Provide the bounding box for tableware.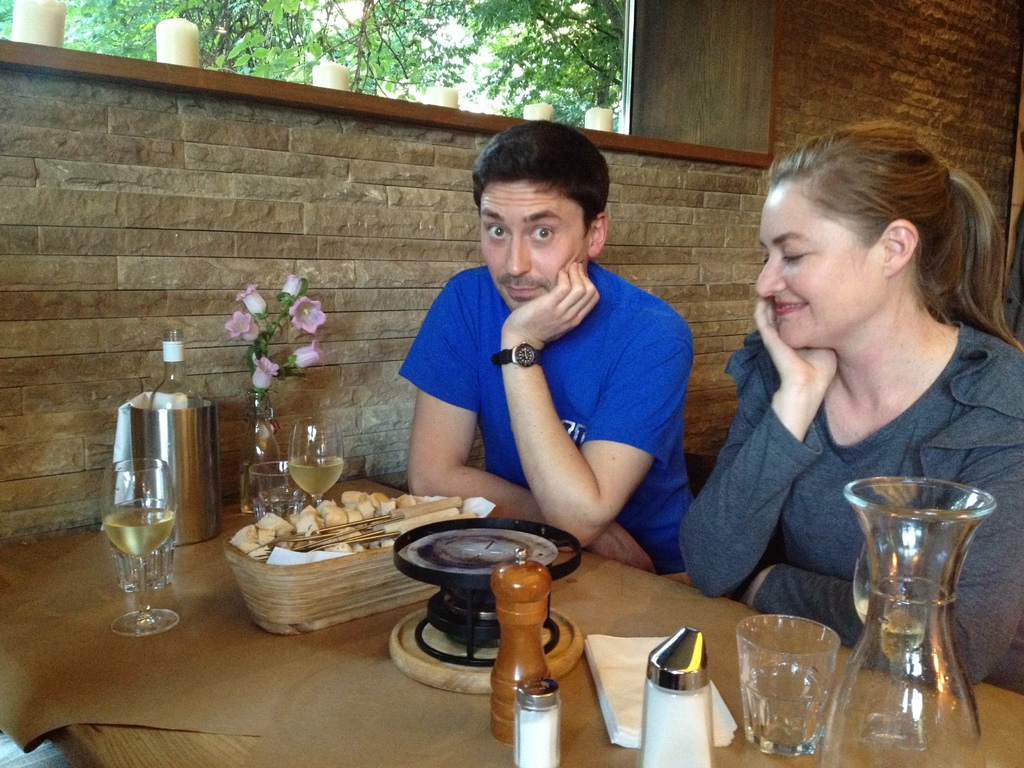
(246, 461, 313, 537).
